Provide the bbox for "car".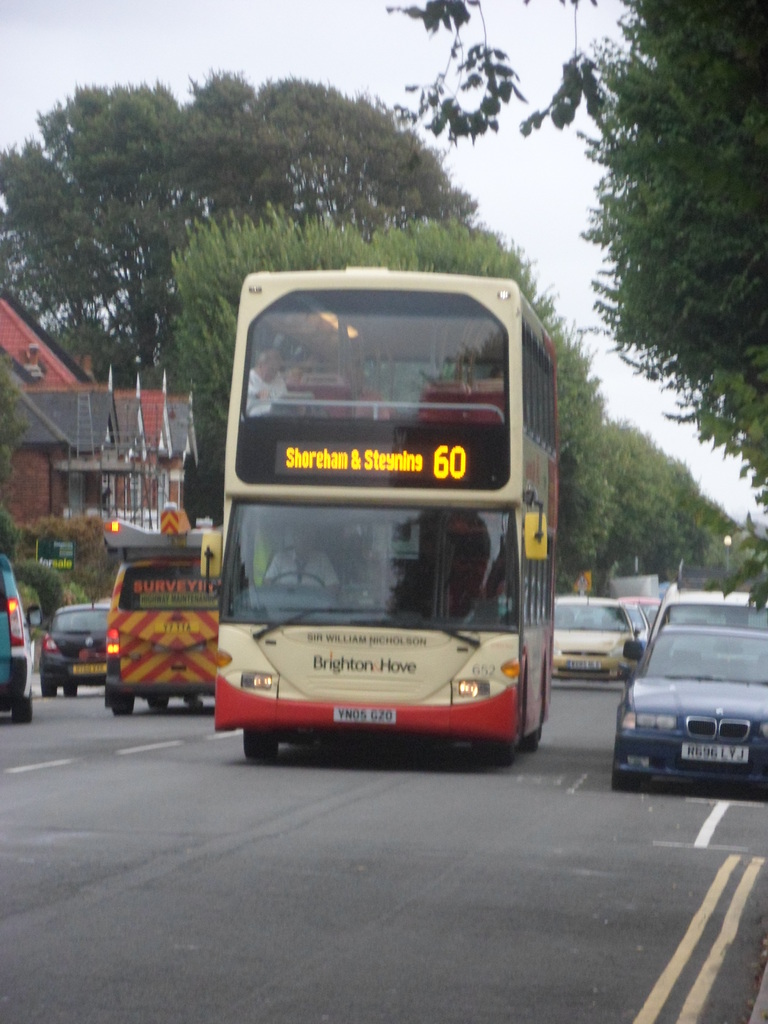
[left=0, top=548, right=33, bottom=725].
